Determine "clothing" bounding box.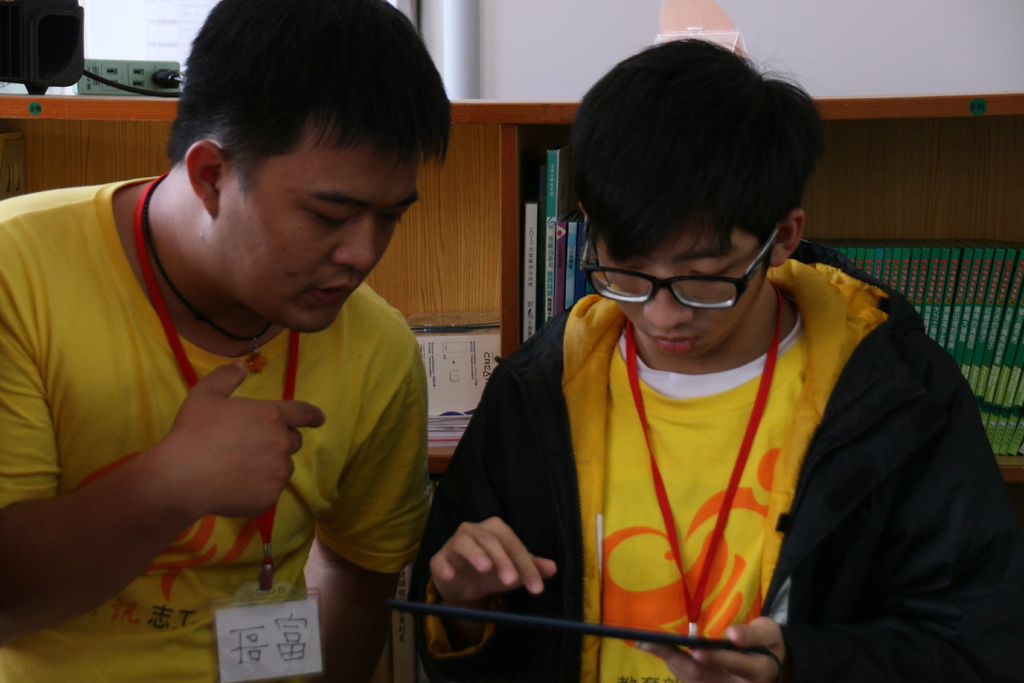
Determined: [0,174,434,682].
